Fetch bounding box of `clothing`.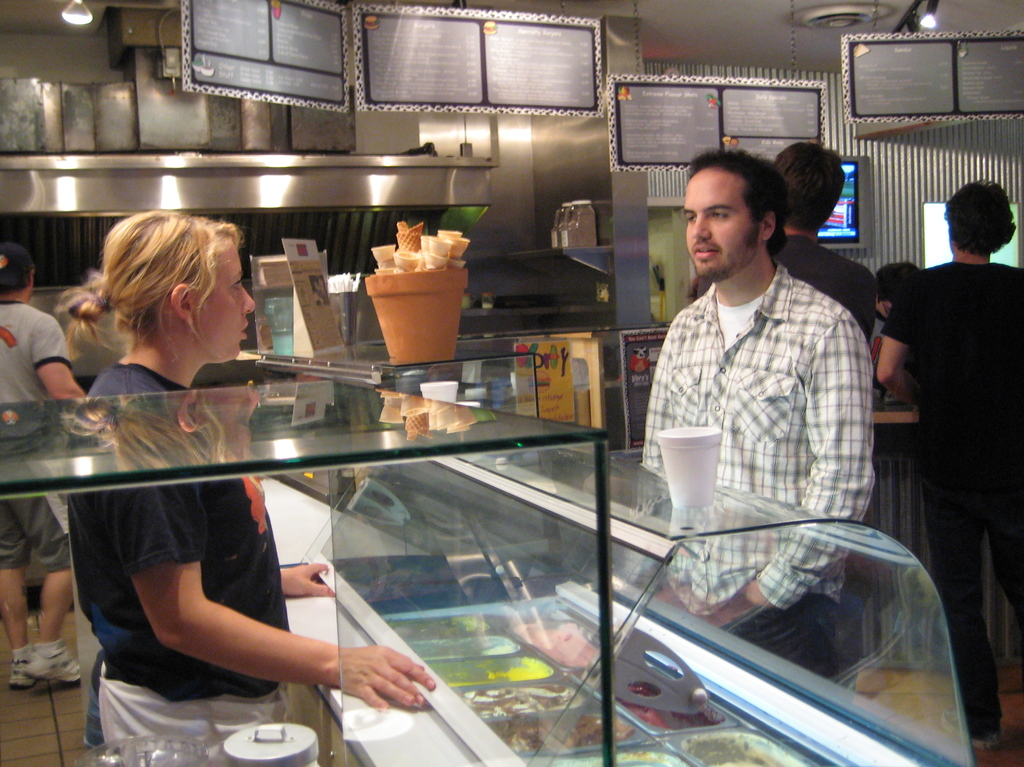
Bbox: 702, 233, 882, 385.
